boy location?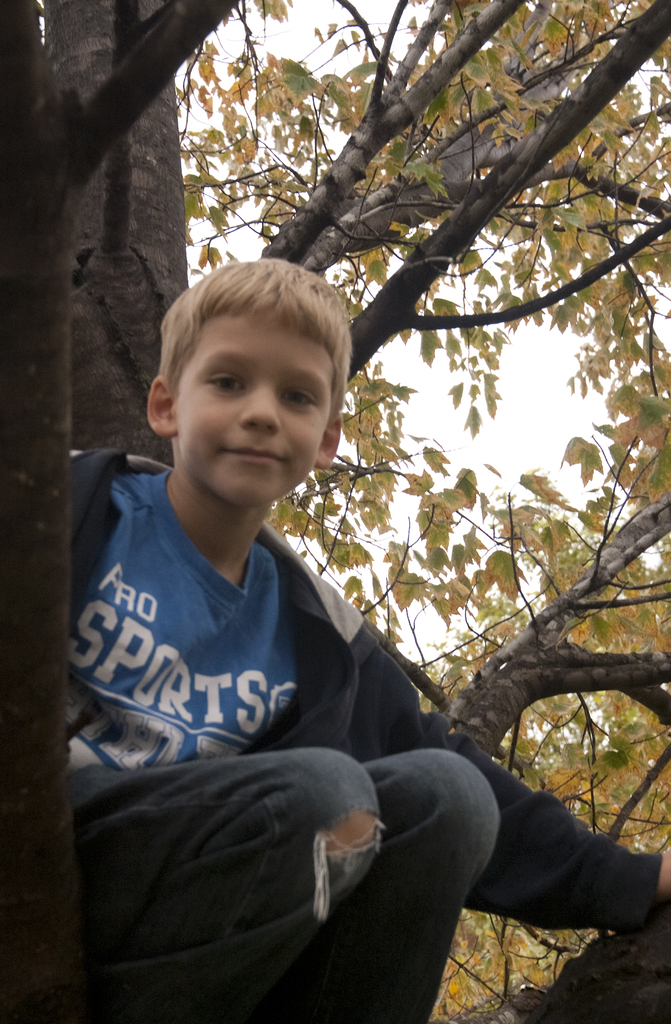
bbox(49, 265, 668, 1009)
